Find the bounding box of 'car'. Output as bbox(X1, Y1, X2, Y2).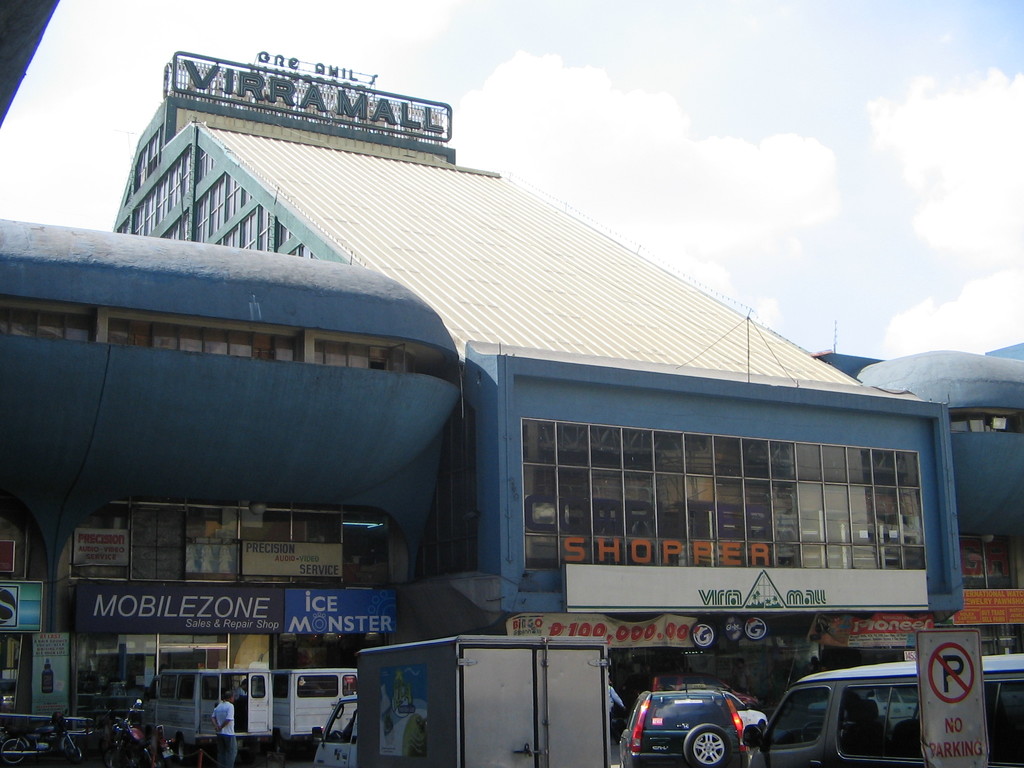
bbox(724, 690, 766, 747).
